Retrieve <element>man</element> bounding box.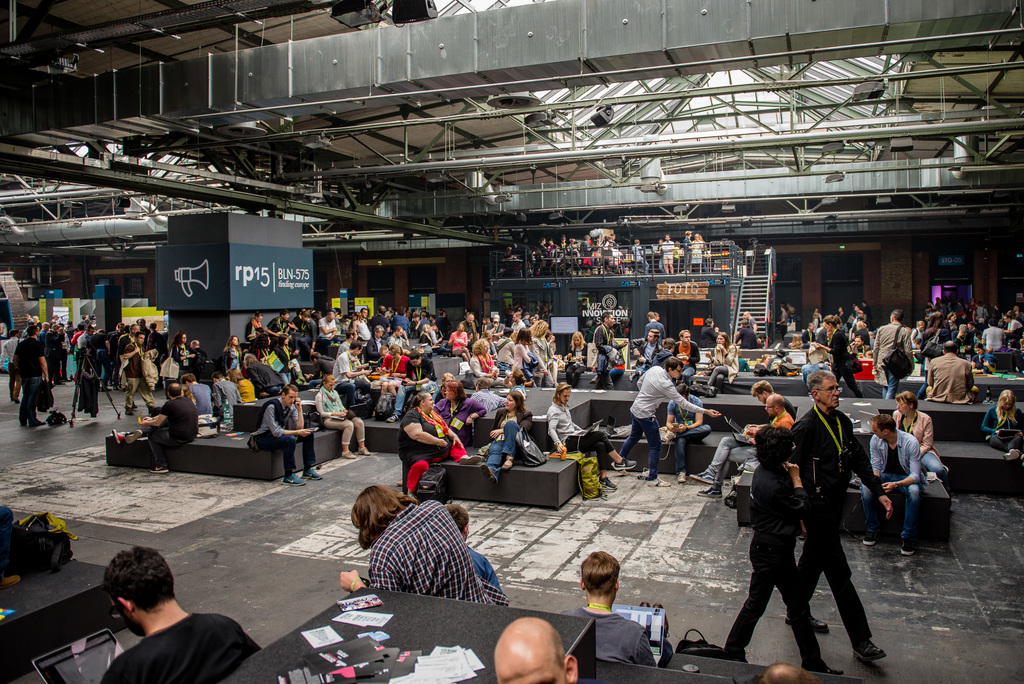
Bounding box: <region>509, 311, 524, 333</region>.
